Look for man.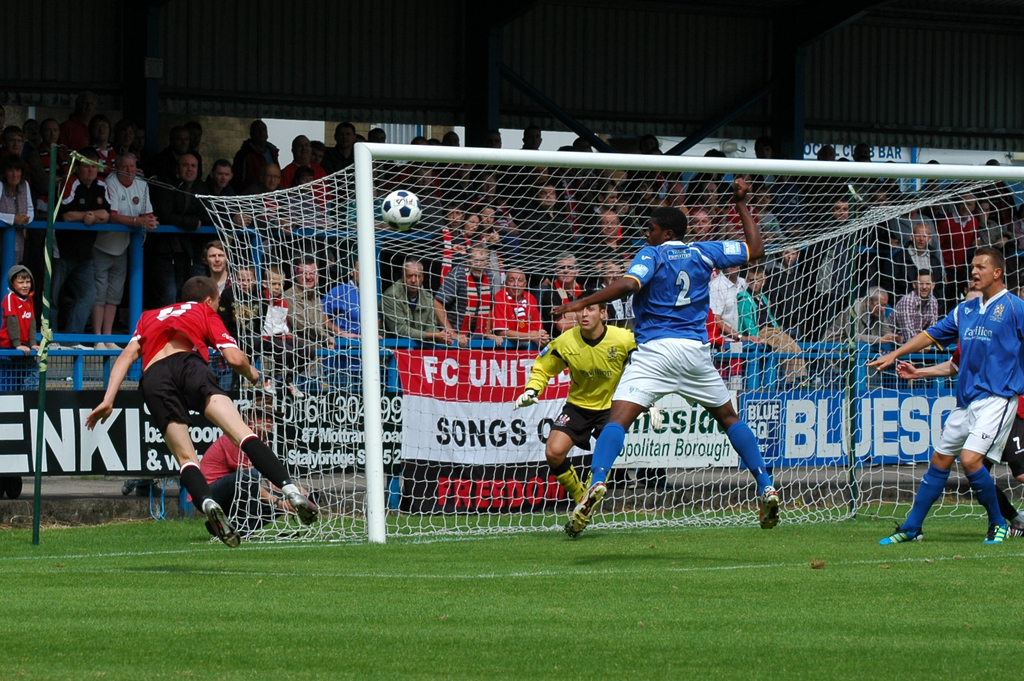
Found: x1=35, y1=121, x2=80, y2=204.
